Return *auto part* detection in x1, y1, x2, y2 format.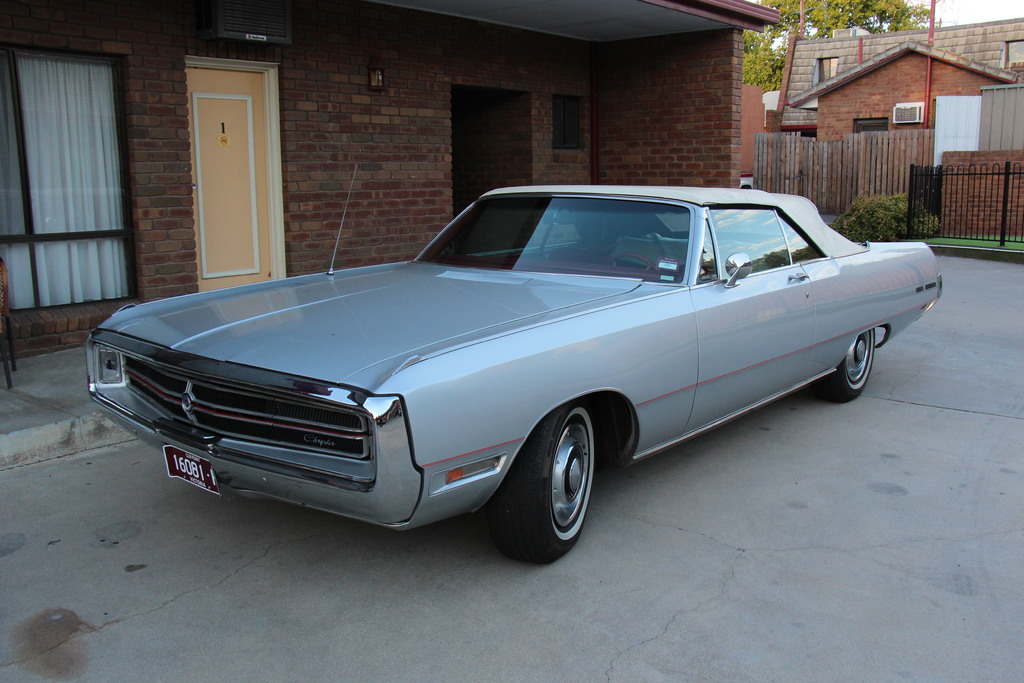
490, 394, 602, 568.
